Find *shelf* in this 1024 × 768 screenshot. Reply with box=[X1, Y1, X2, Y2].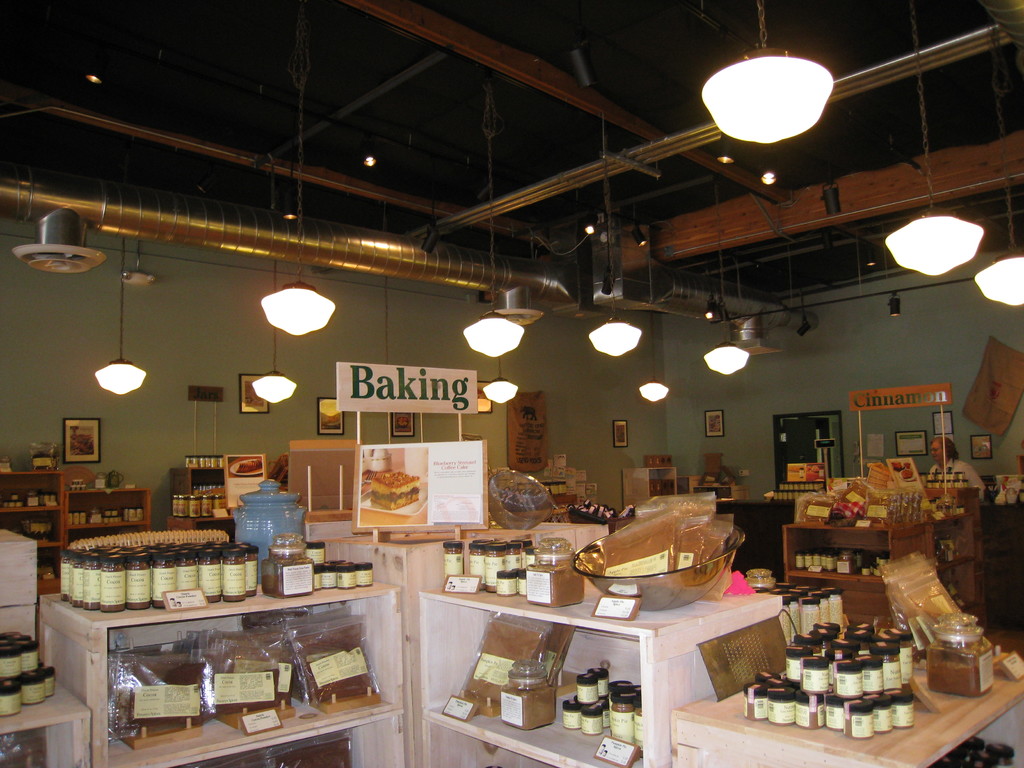
box=[0, 463, 66, 509].
